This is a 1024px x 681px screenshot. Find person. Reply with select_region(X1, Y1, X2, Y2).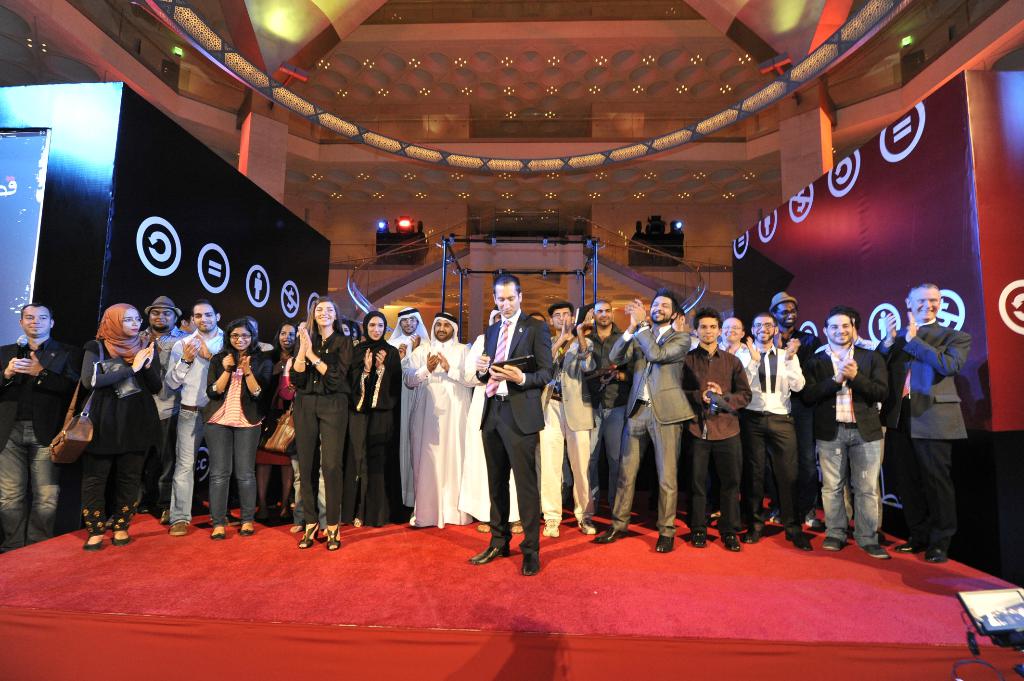
select_region(202, 318, 269, 533).
